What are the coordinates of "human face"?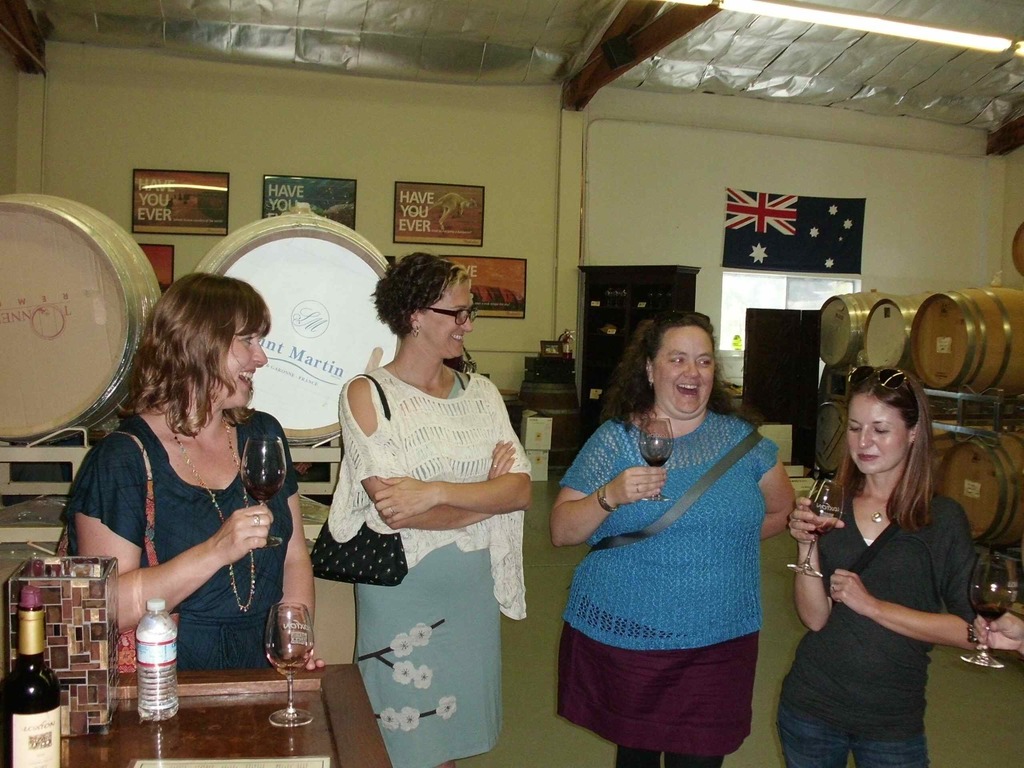
left=654, top=325, right=715, bottom=415.
